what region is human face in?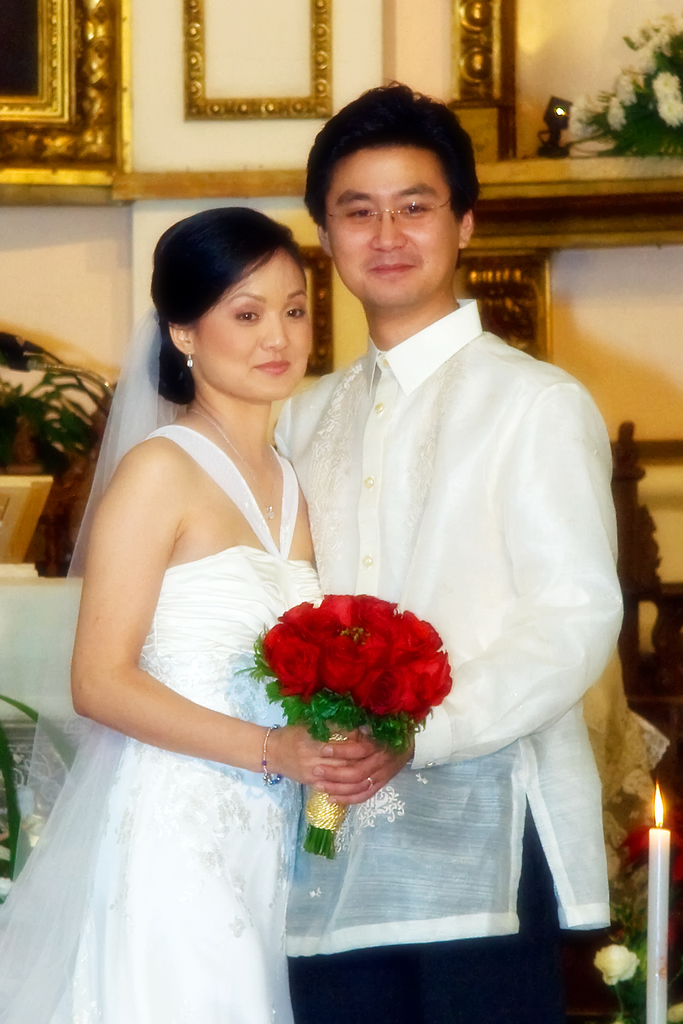
region(185, 245, 311, 412).
